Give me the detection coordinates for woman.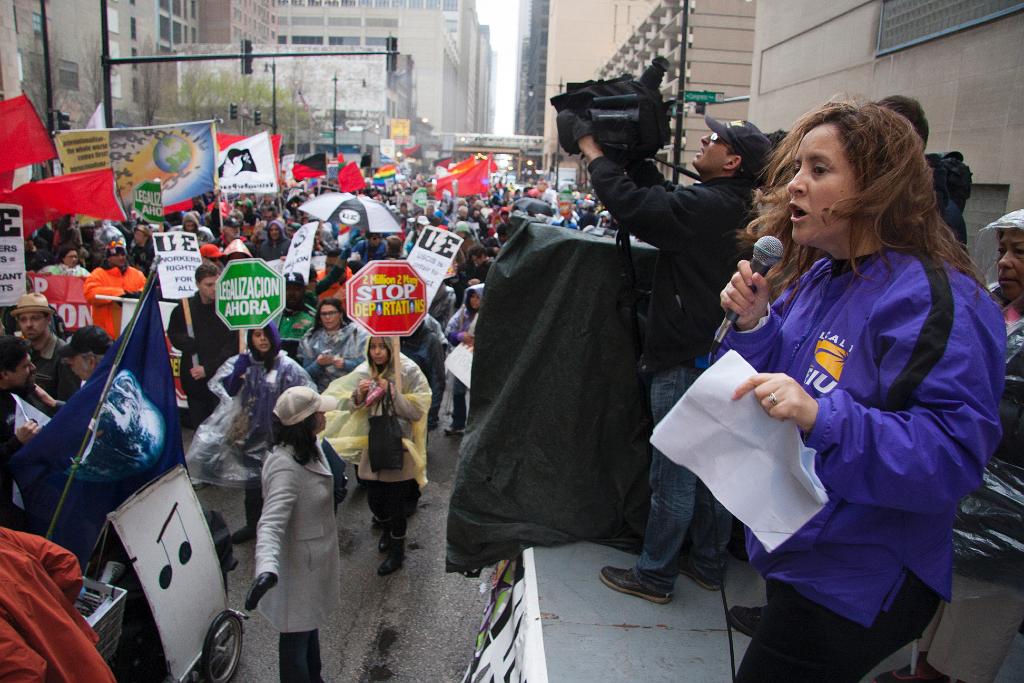
<region>718, 85, 992, 675</region>.
